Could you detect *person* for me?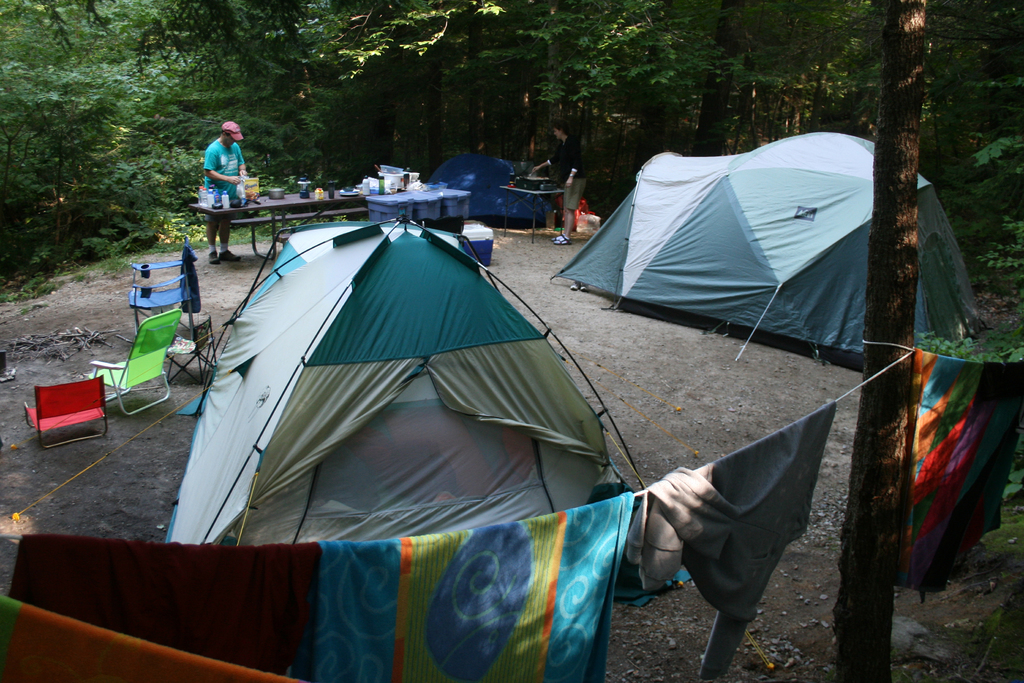
Detection result: l=532, t=114, r=588, b=245.
